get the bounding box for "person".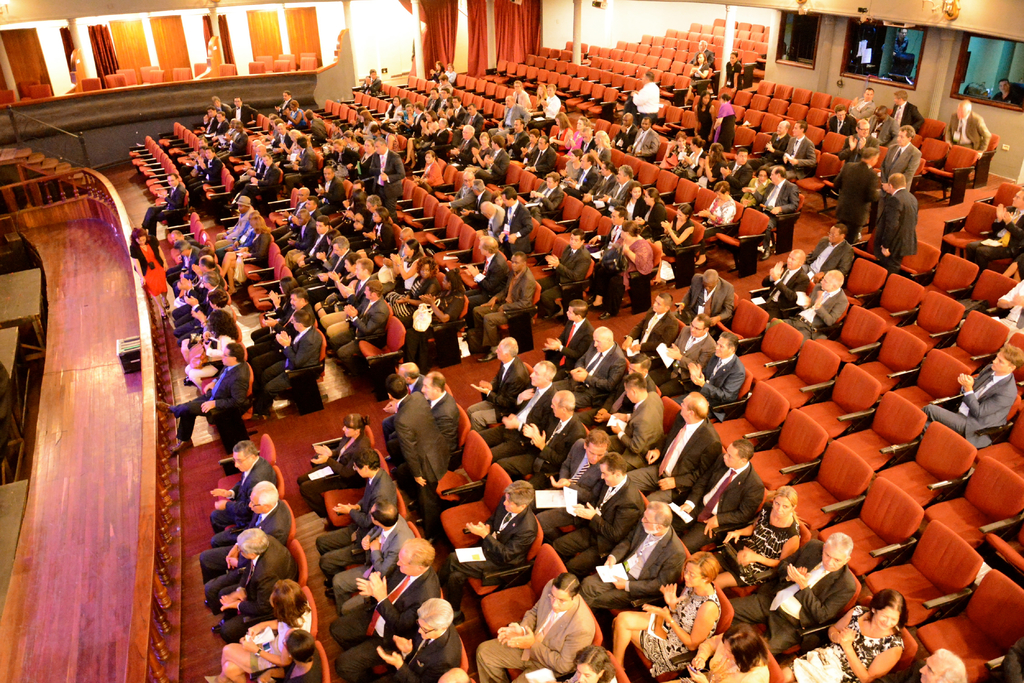
pyautogui.locateOnScreen(326, 537, 445, 670).
